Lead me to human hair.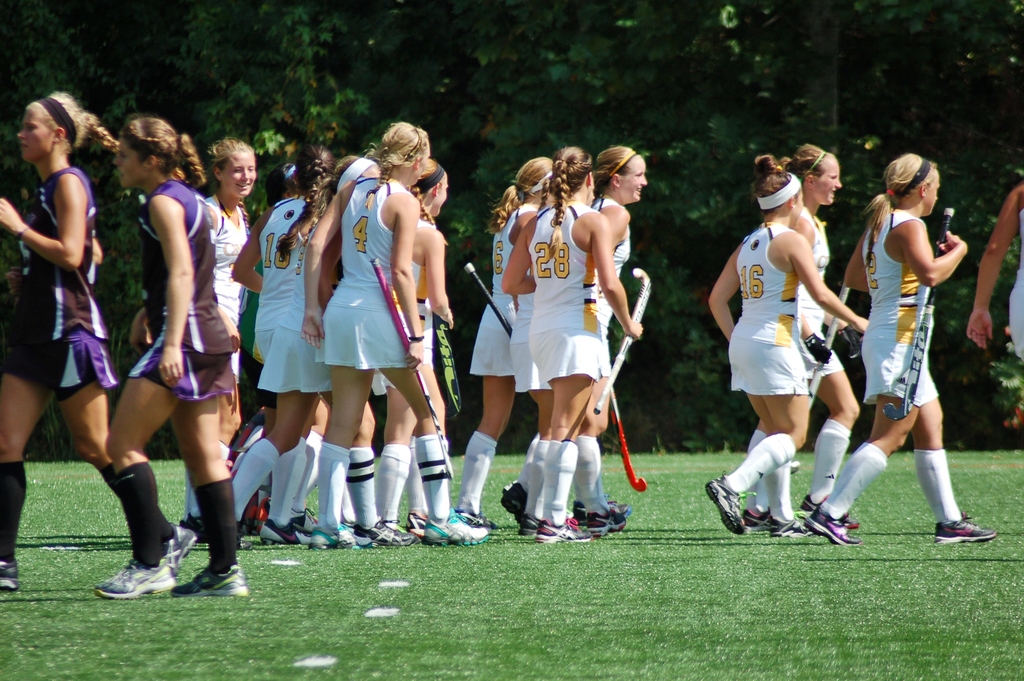
Lead to rect(481, 157, 550, 234).
